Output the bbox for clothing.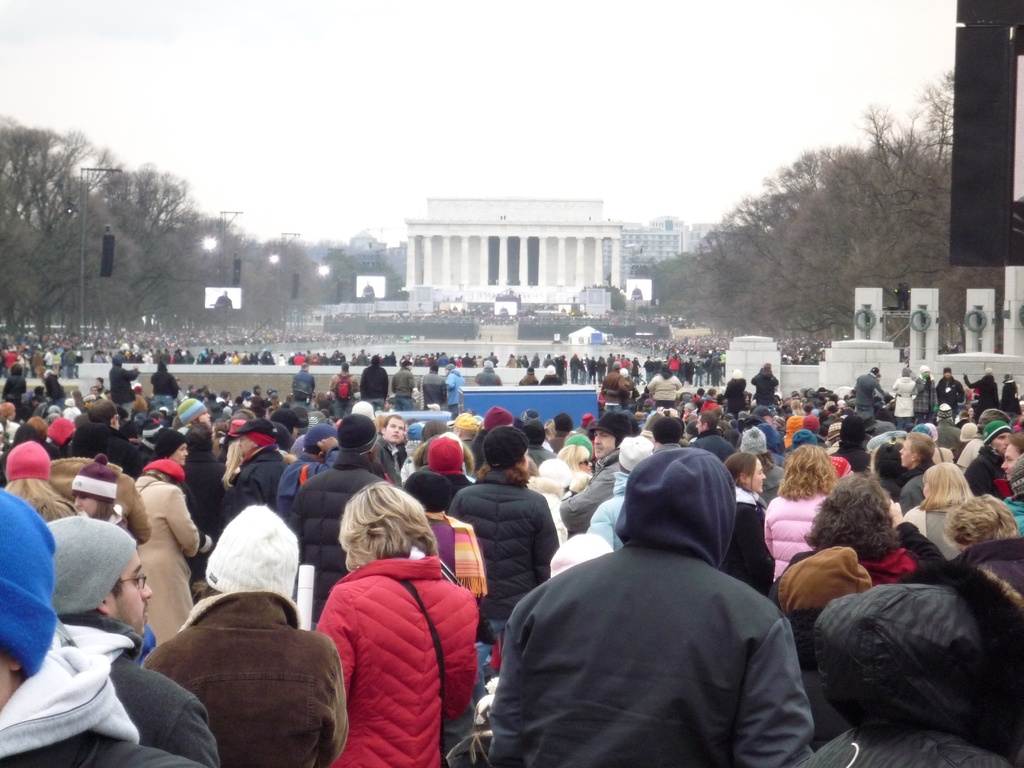
(x1=886, y1=379, x2=917, y2=431).
